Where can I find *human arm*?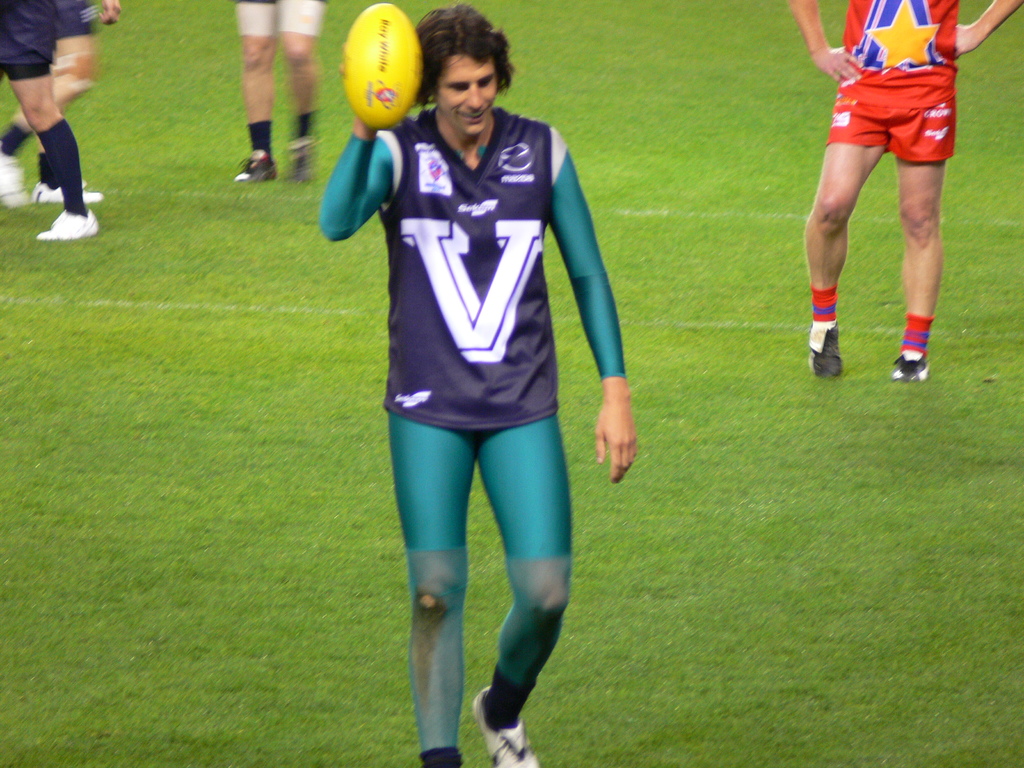
You can find it at select_region(315, 40, 404, 246).
